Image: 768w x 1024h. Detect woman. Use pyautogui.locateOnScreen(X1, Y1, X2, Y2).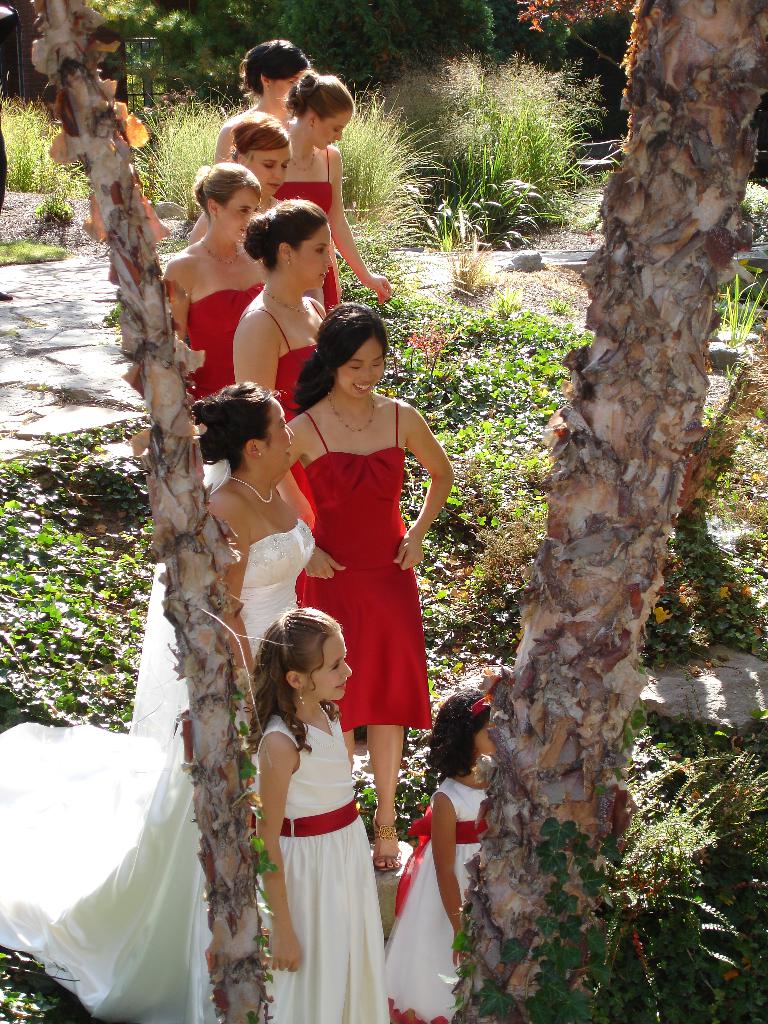
pyautogui.locateOnScreen(184, 109, 331, 326).
